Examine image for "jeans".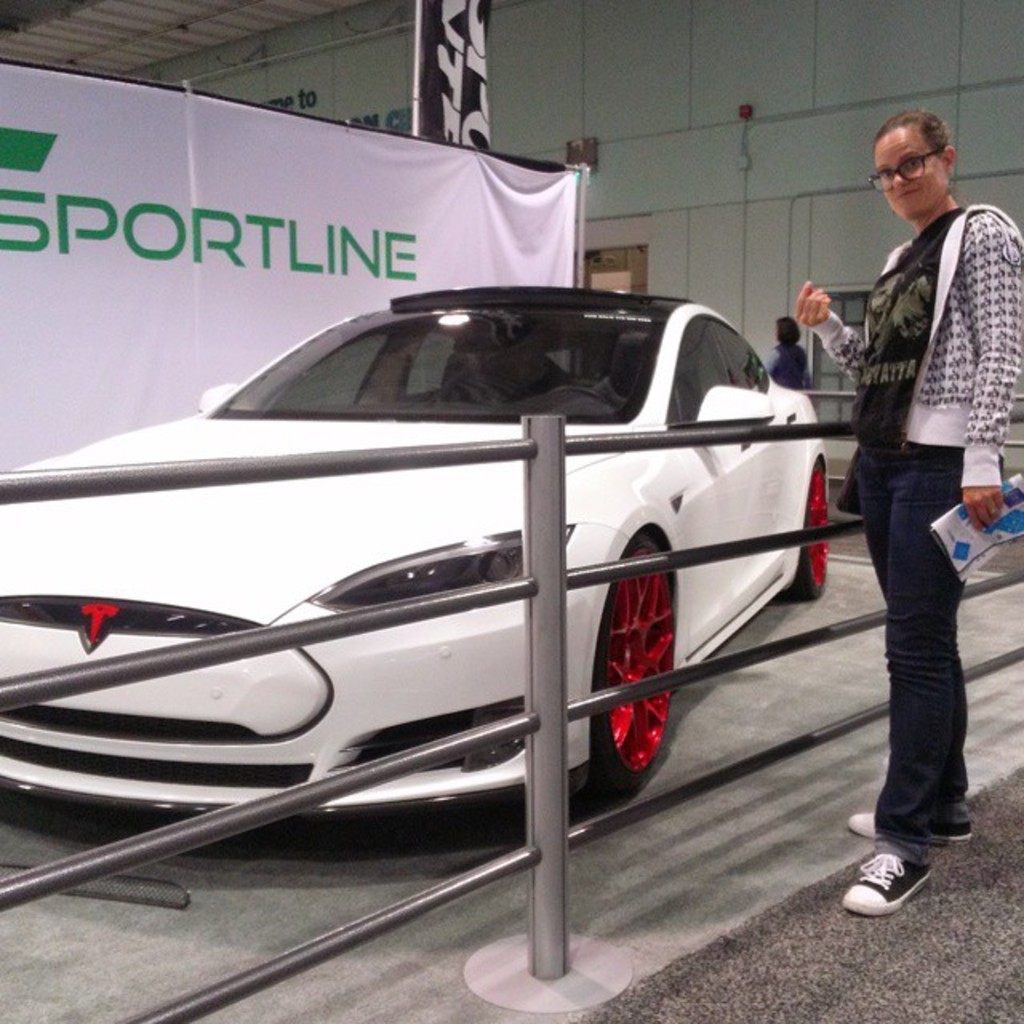
Examination result: (left=851, top=445, right=1003, bottom=866).
